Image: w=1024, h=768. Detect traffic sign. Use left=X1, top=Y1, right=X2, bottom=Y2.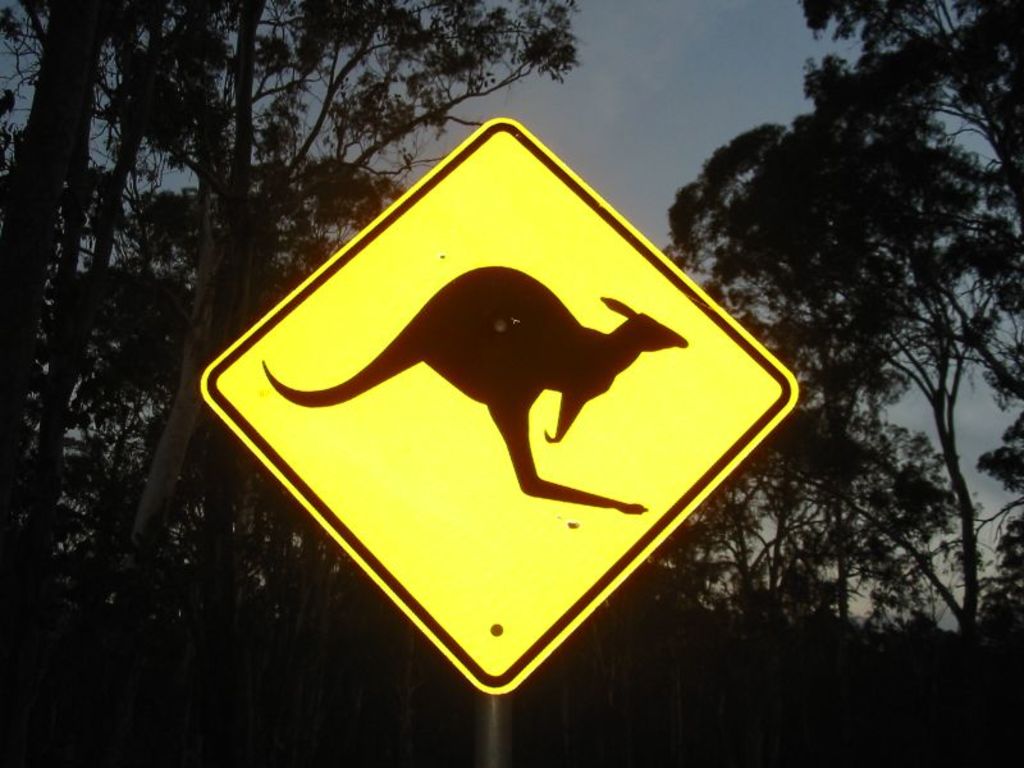
left=196, top=120, right=799, bottom=692.
